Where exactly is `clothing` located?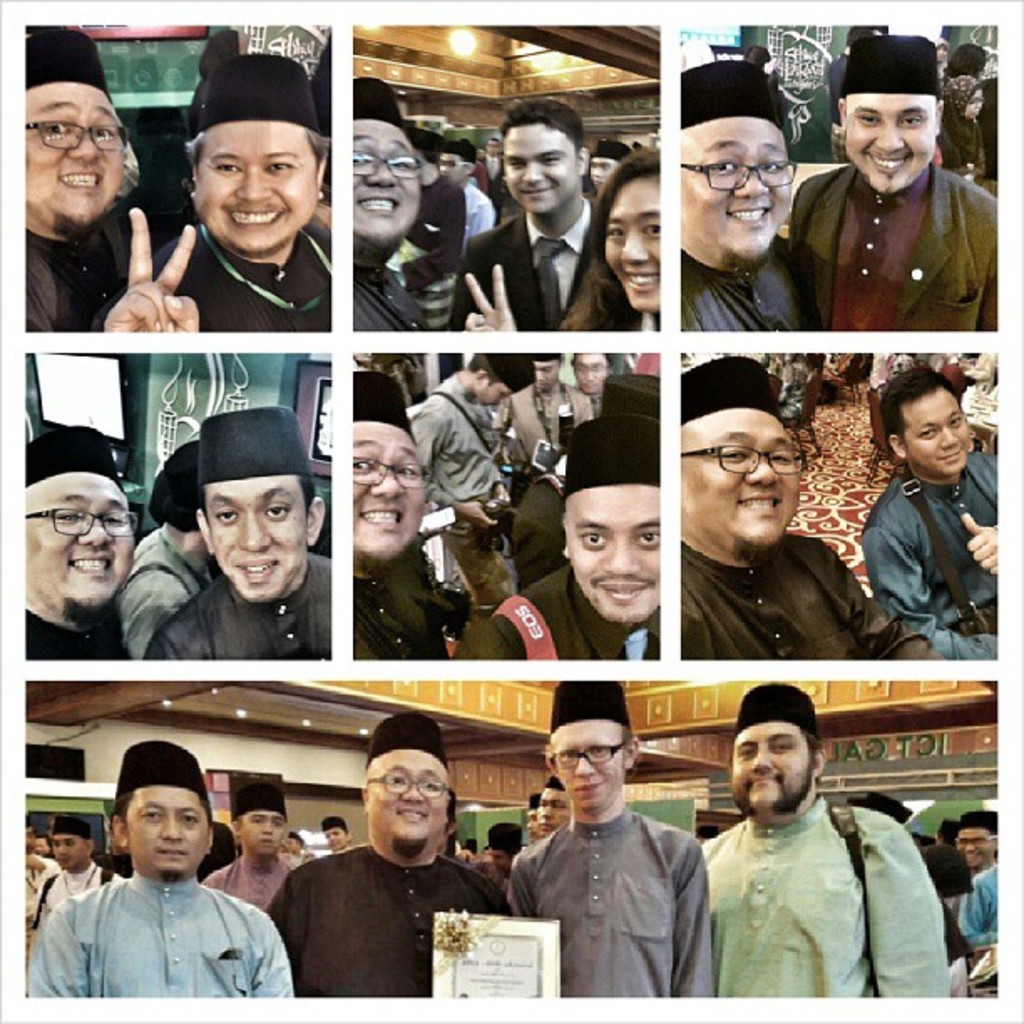
Its bounding box is <box>114,520,224,654</box>.
